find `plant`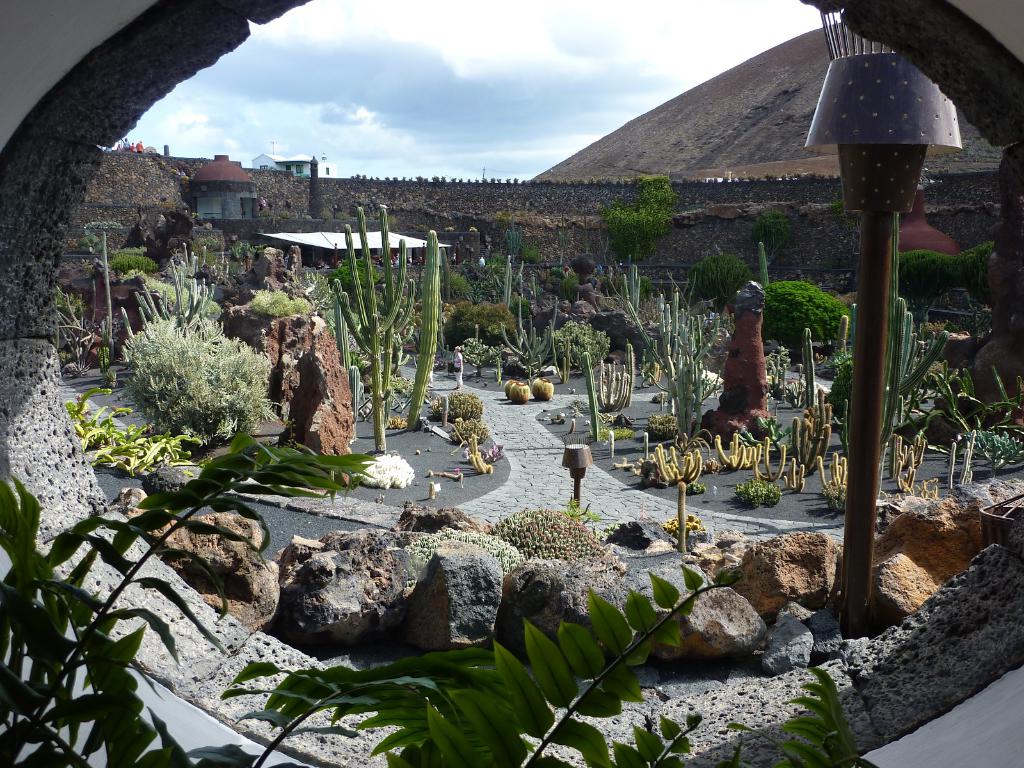
BBox(116, 319, 285, 447)
